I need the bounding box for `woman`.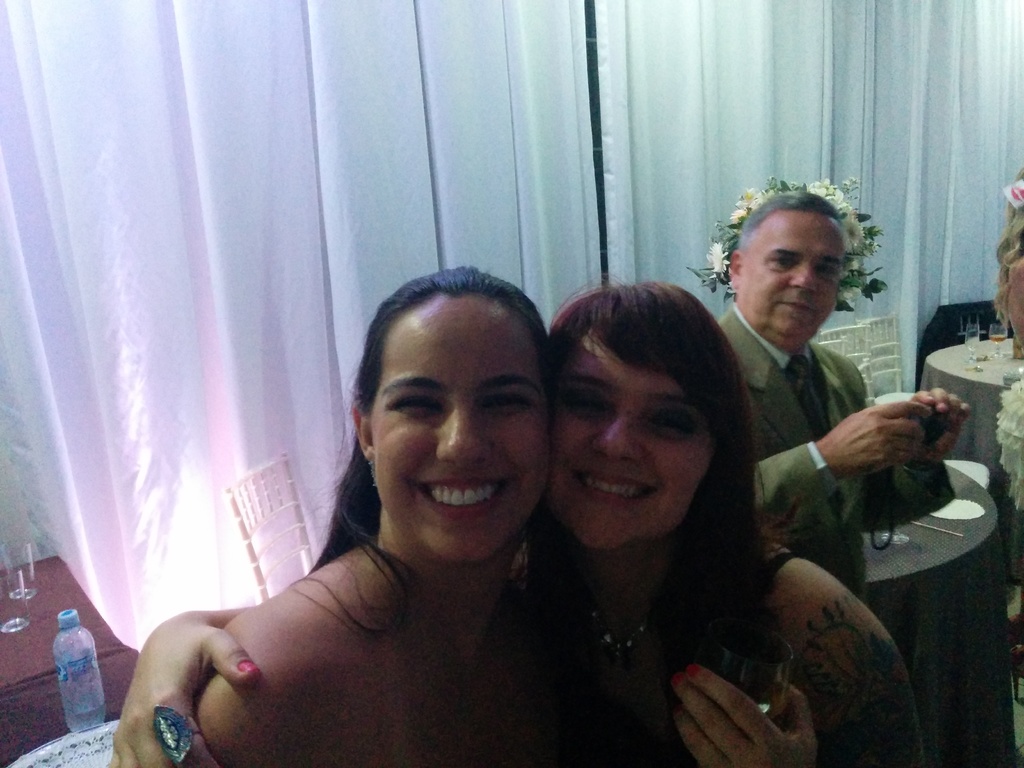
Here it is: [x1=191, y1=260, x2=609, y2=767].
